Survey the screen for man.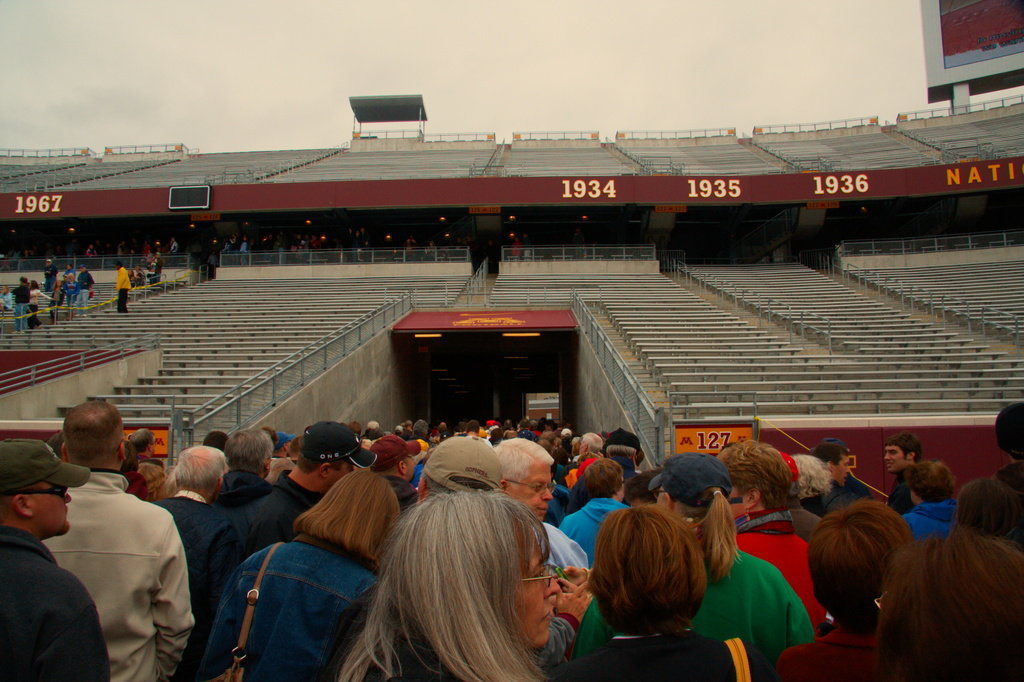
Survey found: locate(118, 441, 152, 501).
